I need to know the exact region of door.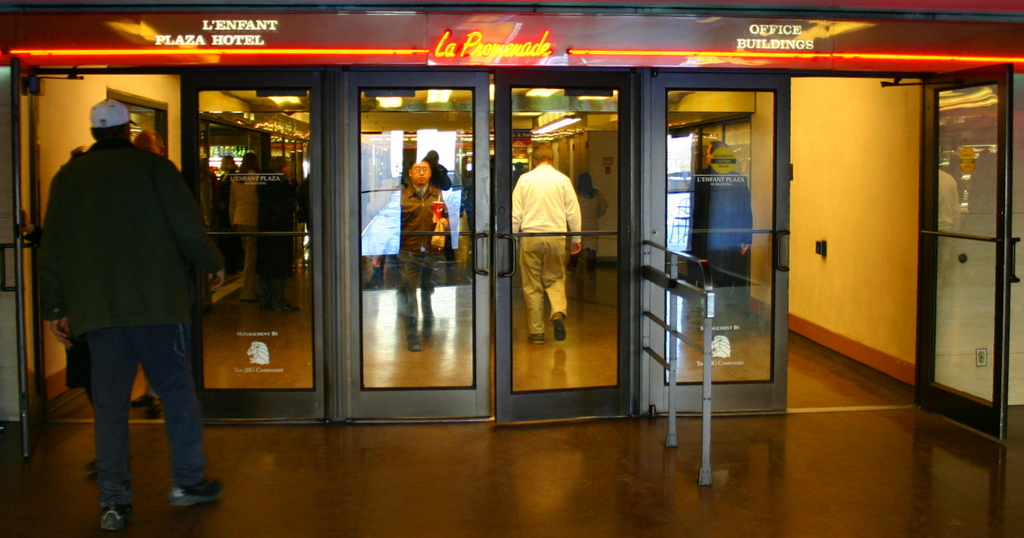
Region: box=[8, 58, 50, 456].
